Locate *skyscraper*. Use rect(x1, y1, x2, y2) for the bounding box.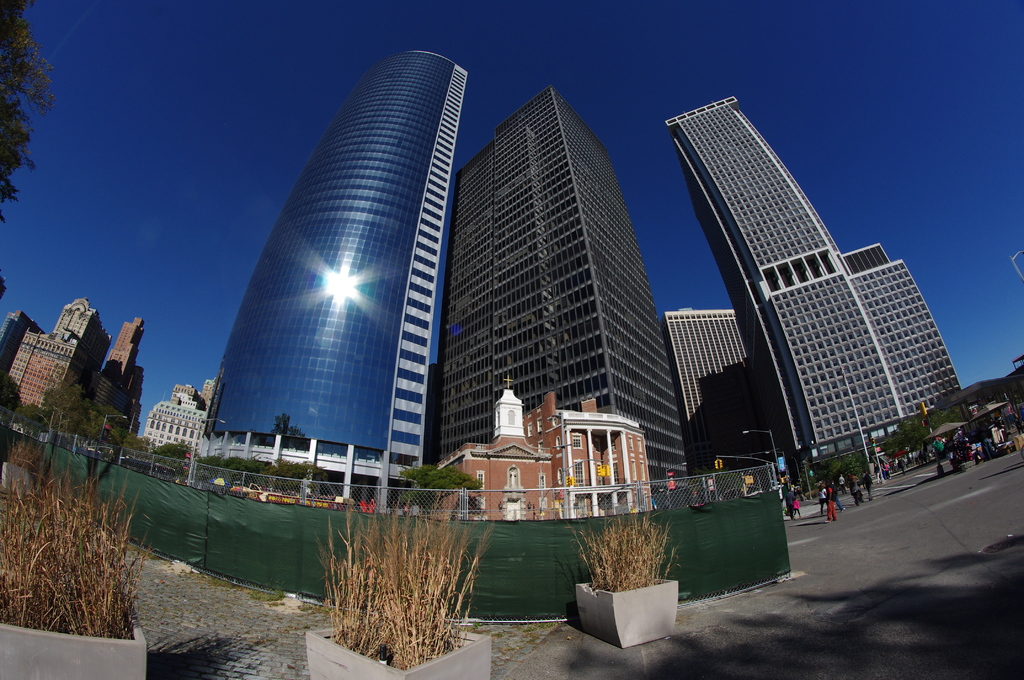
rect(664, 91, 982, 500).
